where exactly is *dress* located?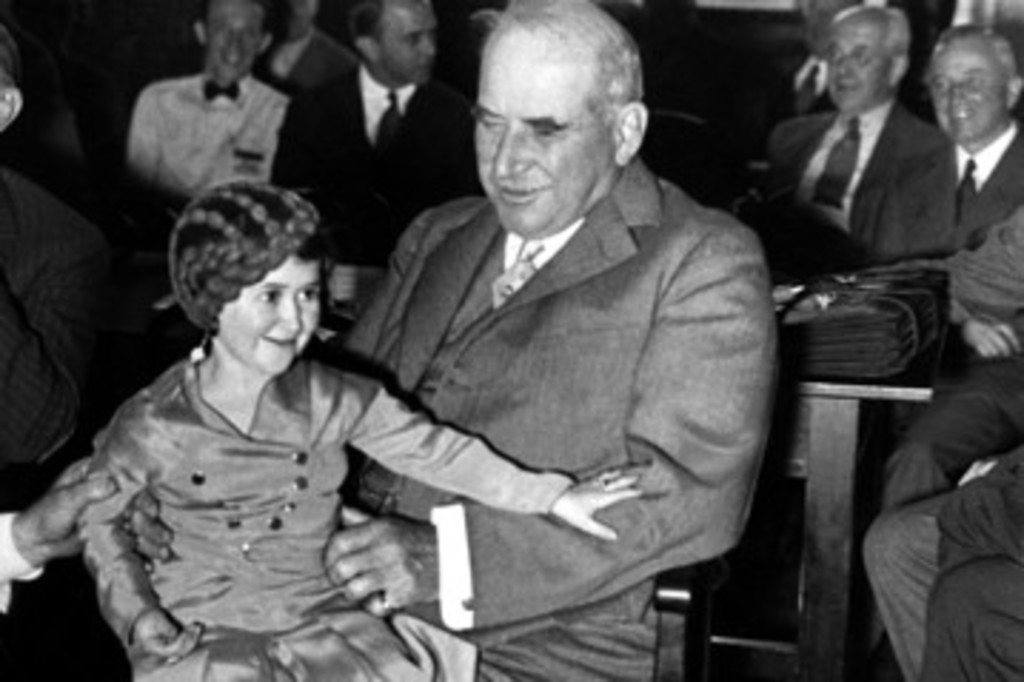
Its bounding box is select_region(77, 357, 573, 679).
